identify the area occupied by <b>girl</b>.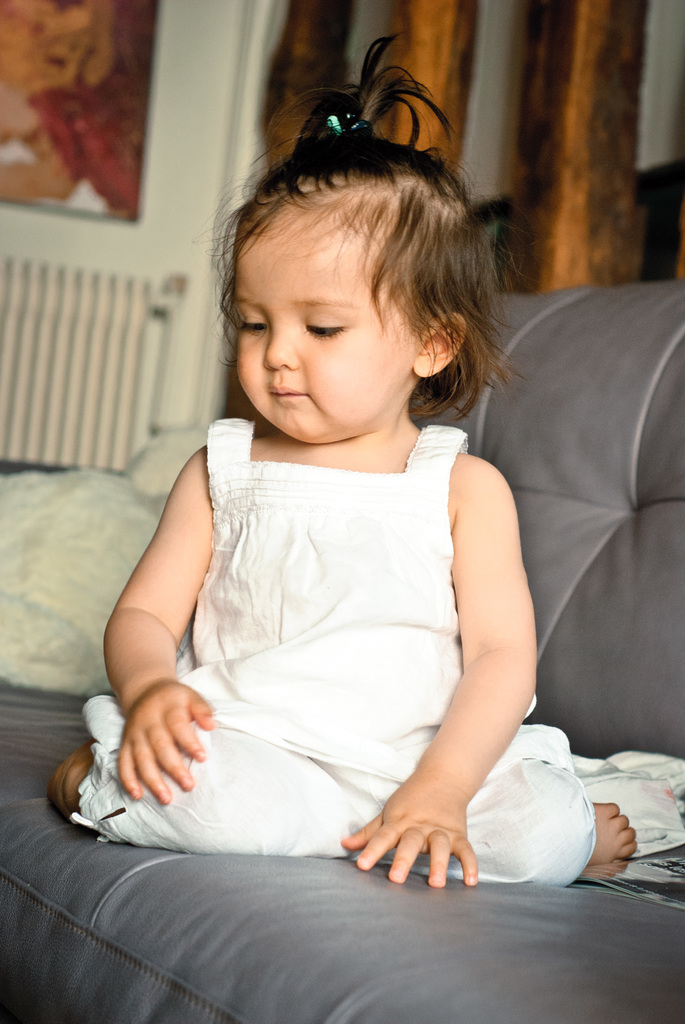
Area: 40/15/643/893.
